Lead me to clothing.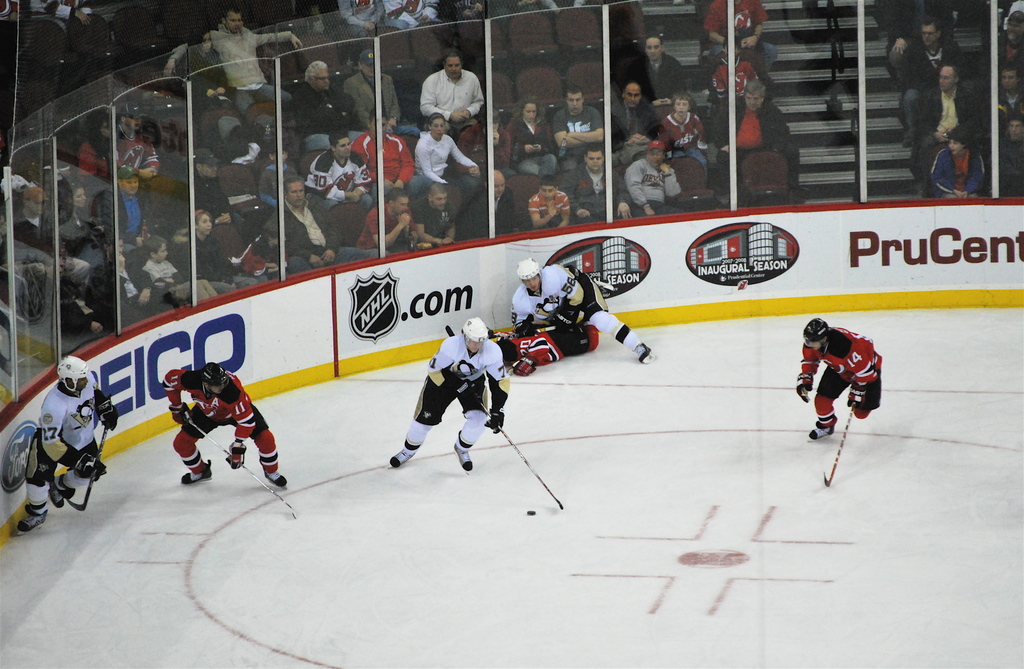
Lead to l=710, t=95, r=804, b=188.
